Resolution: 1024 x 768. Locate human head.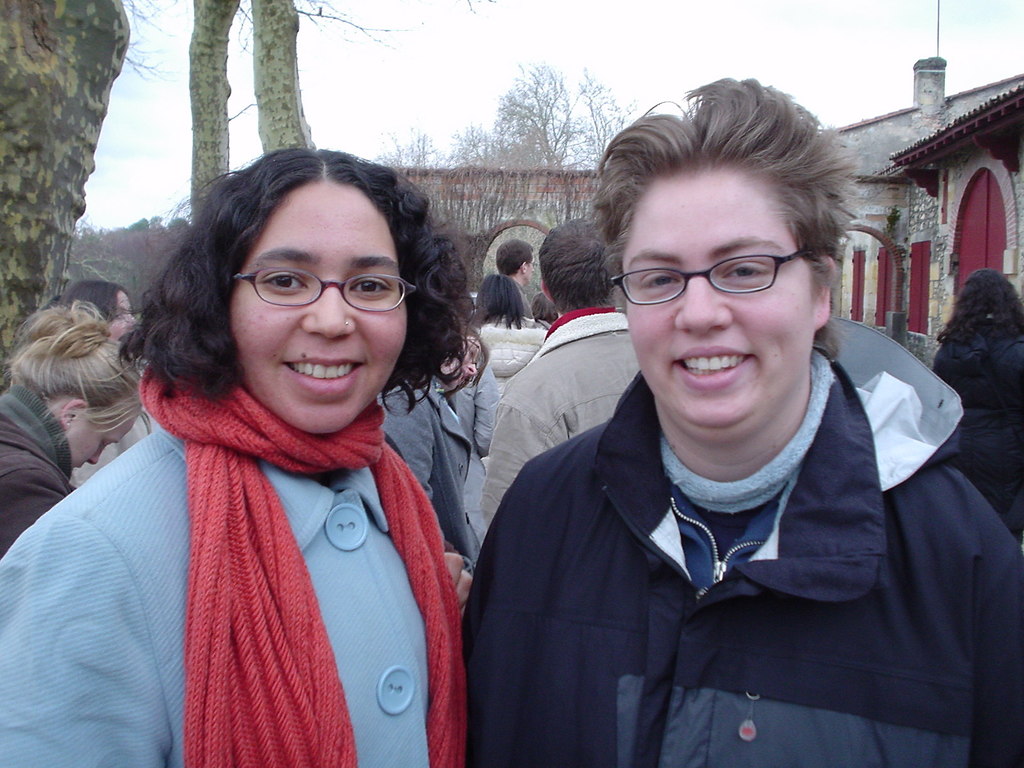
left=476, top=273, right=521, bottom=318.
